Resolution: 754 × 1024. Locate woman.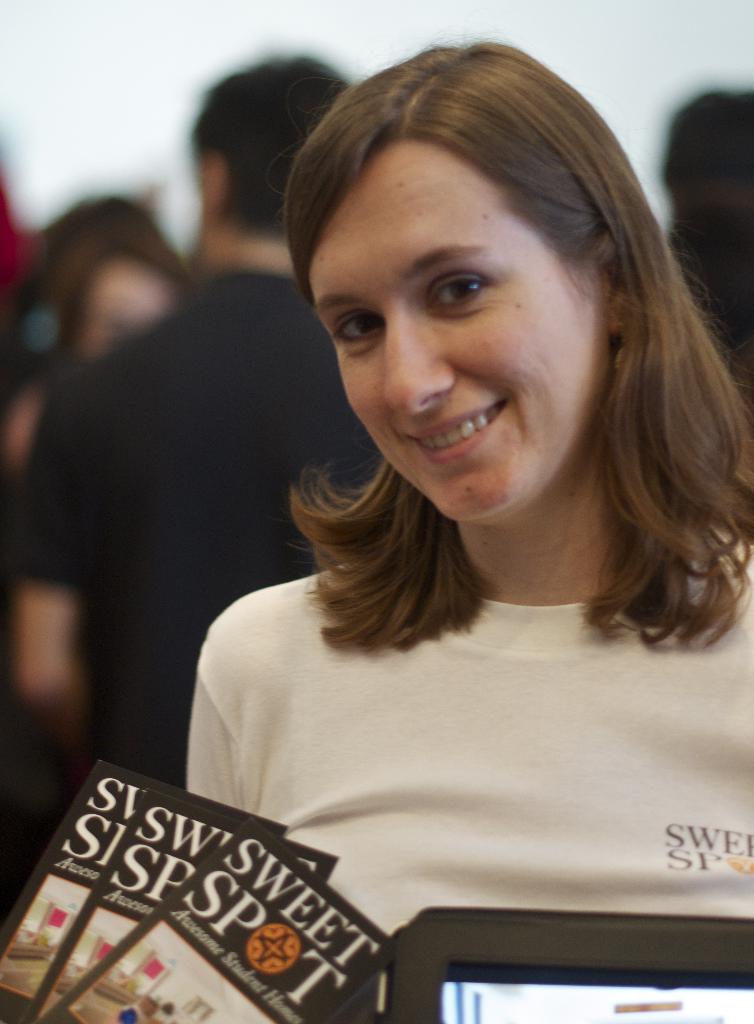
l=175, t=31, r=753, b=938.
